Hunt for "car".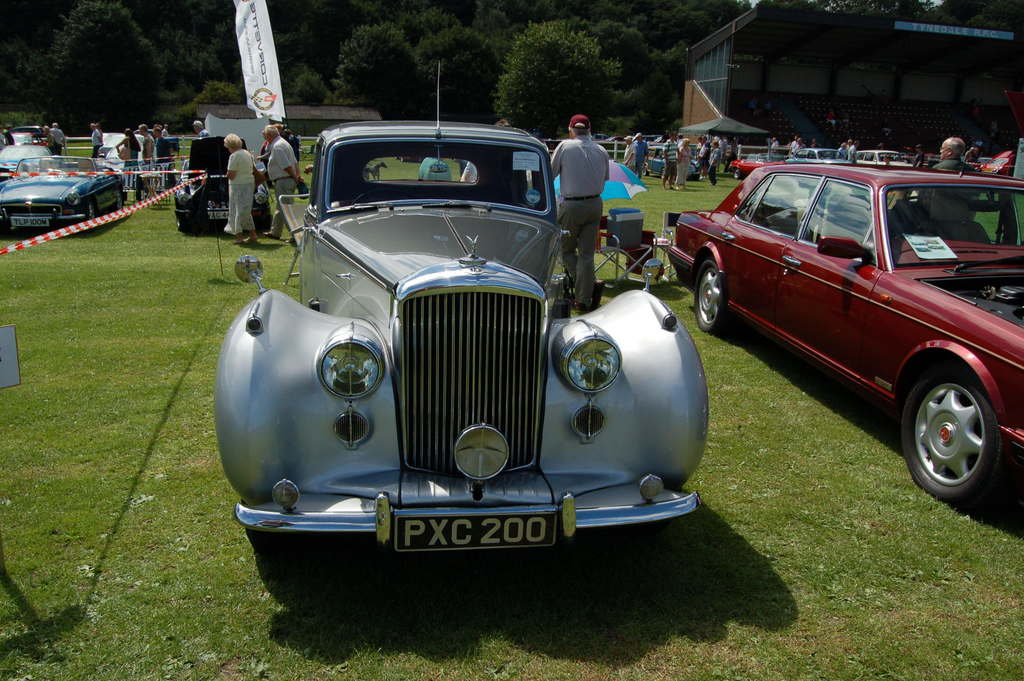
Hunted down at 0, 156, 130, 236.
